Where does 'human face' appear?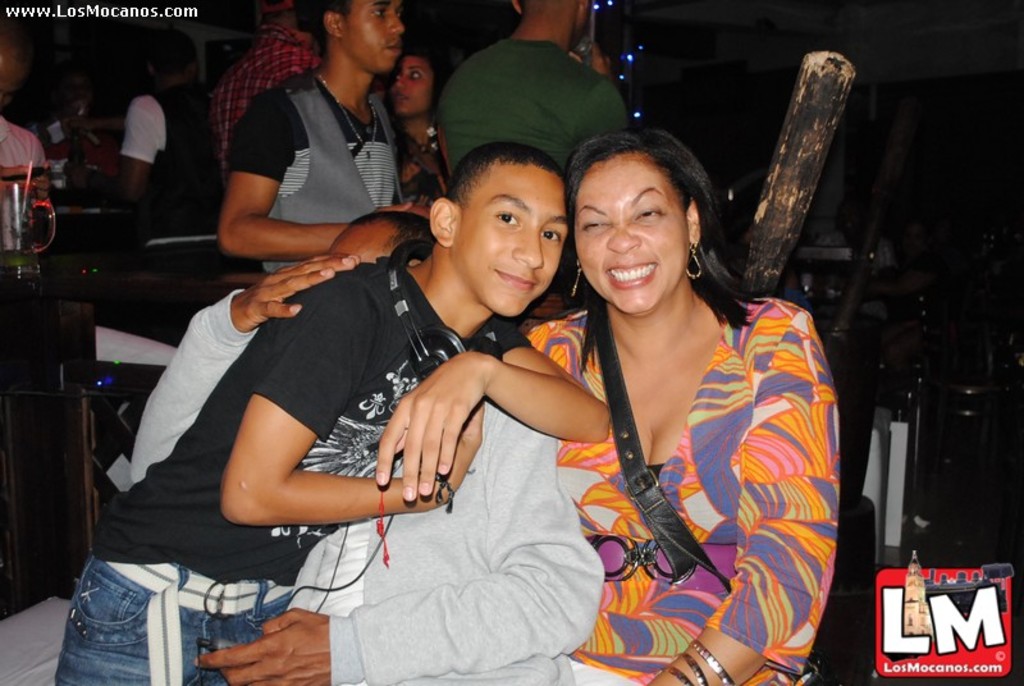
Appears at 573, 148, 687, 315.
